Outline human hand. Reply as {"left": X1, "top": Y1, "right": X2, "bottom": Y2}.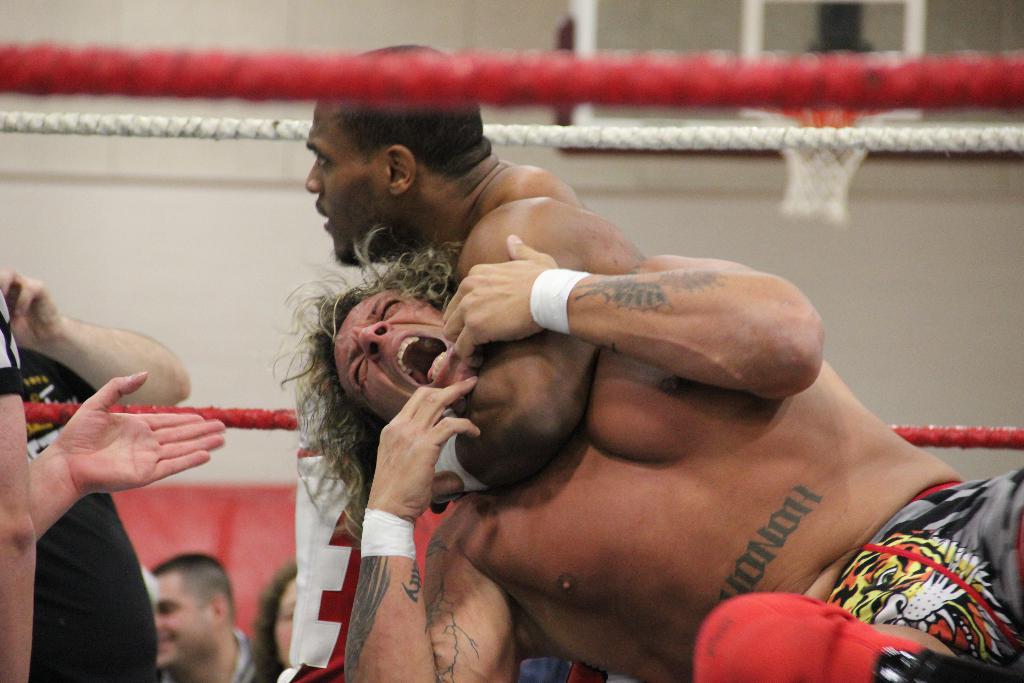
{"left": 54, "top": 368, "right": 223, "bottom": 493}.
